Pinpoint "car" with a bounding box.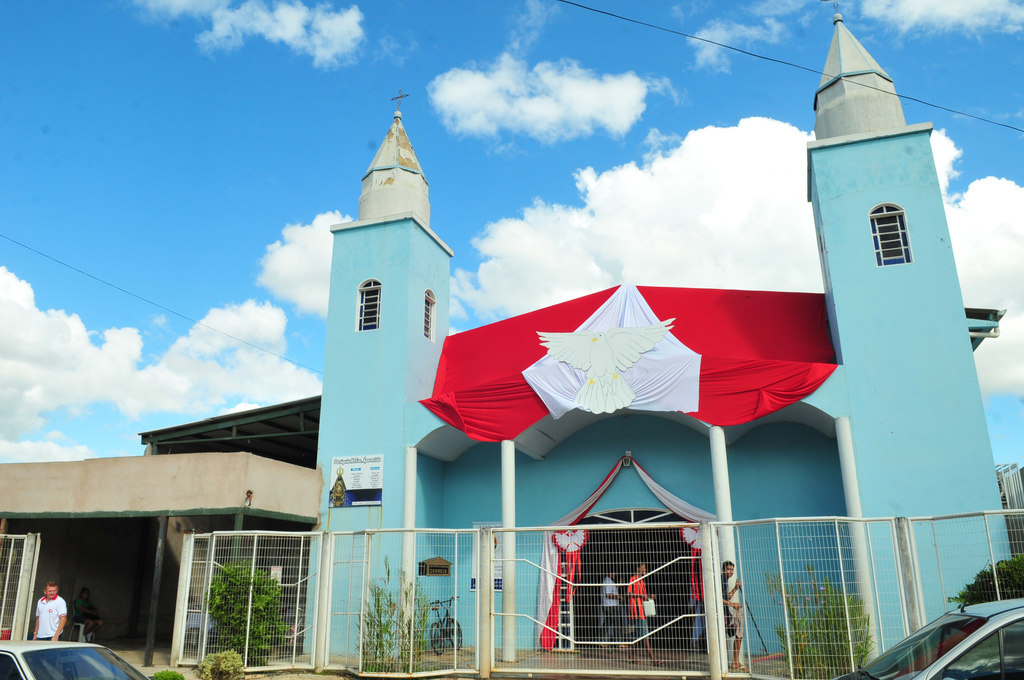
x1=0 y1=635 x2=147 y2=679.
